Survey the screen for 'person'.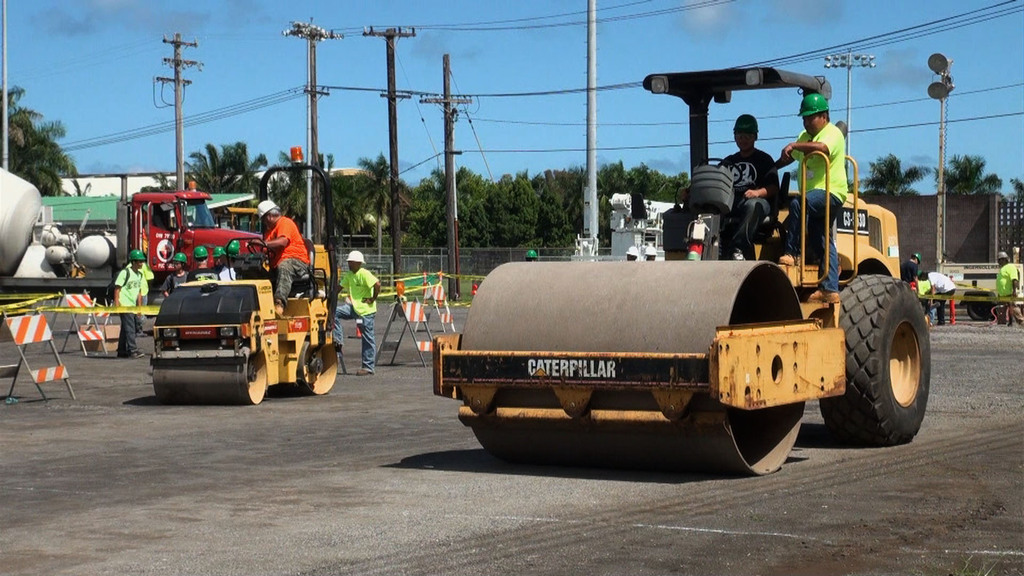
Survey found: [left=115, top=253, right=142, bottom=359].
